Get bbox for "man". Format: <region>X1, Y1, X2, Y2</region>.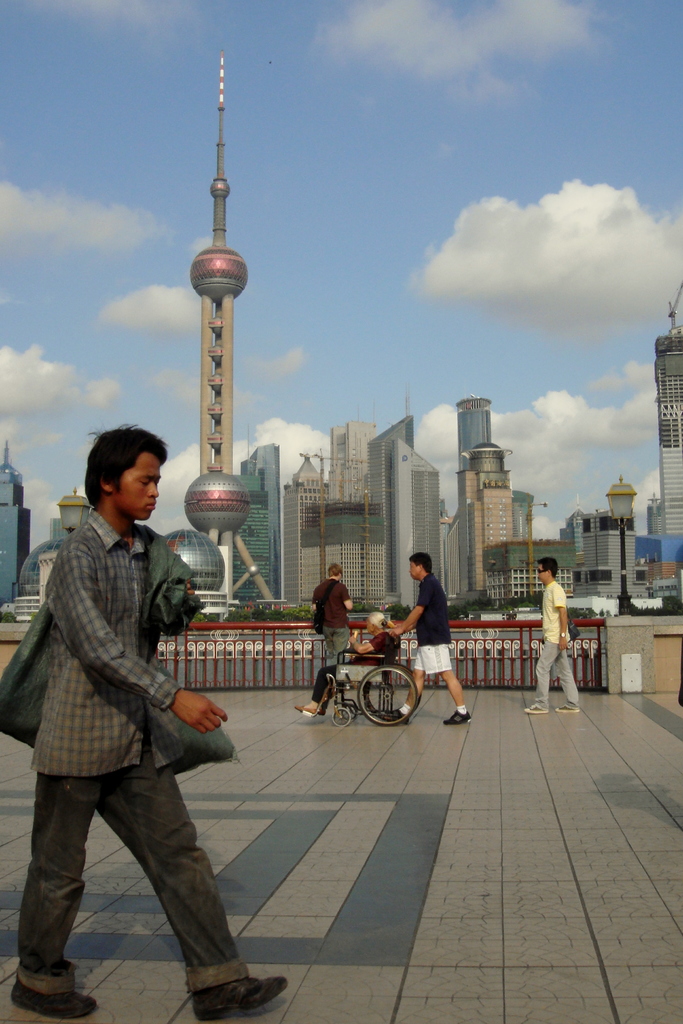
<region>15, 442, 260, 1000</region>.
